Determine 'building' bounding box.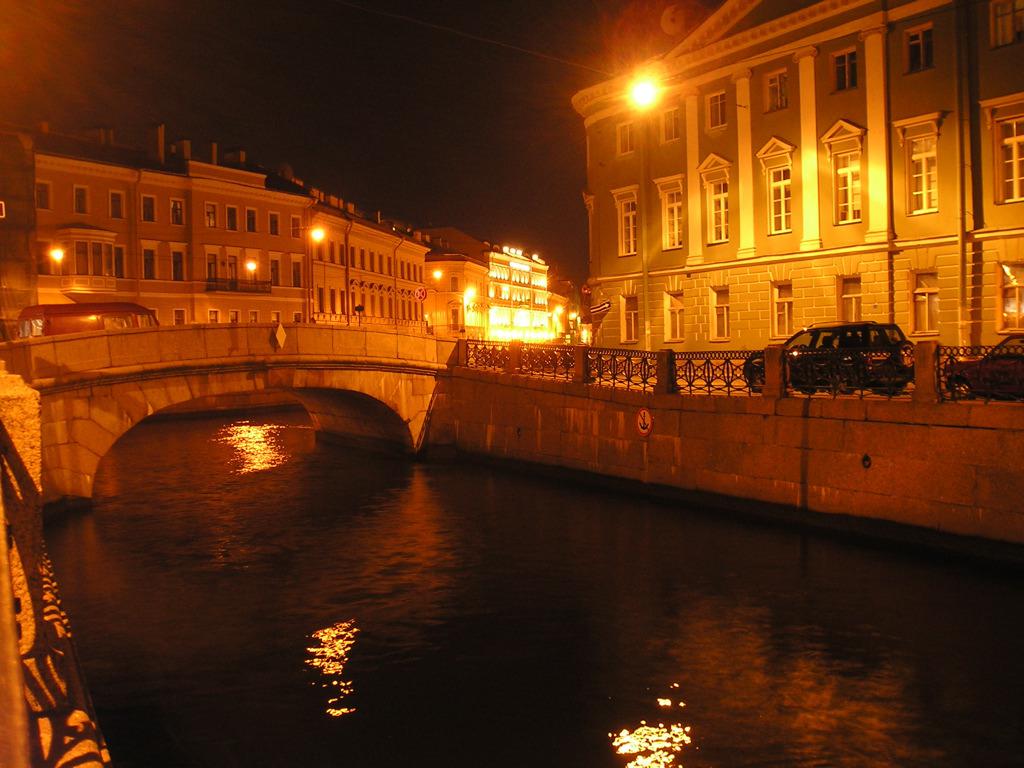
Determined: [left=432, top=217, right=569, bottom=345].
